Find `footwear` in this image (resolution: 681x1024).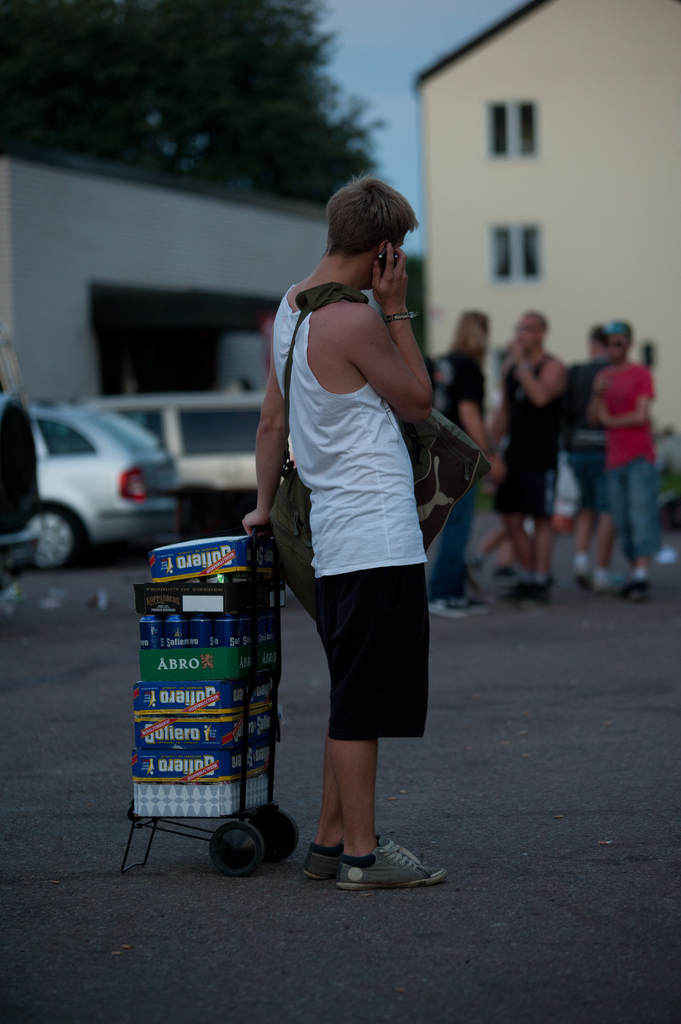
l=620, t=577, r=646, b=603.
